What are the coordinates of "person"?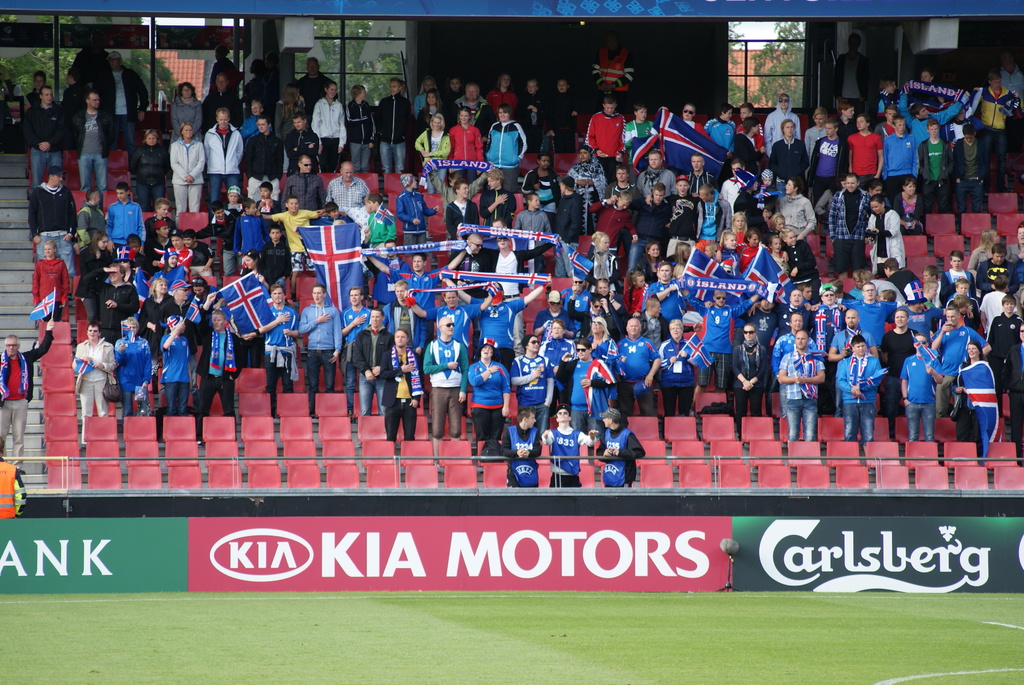
151/196/185/233.
